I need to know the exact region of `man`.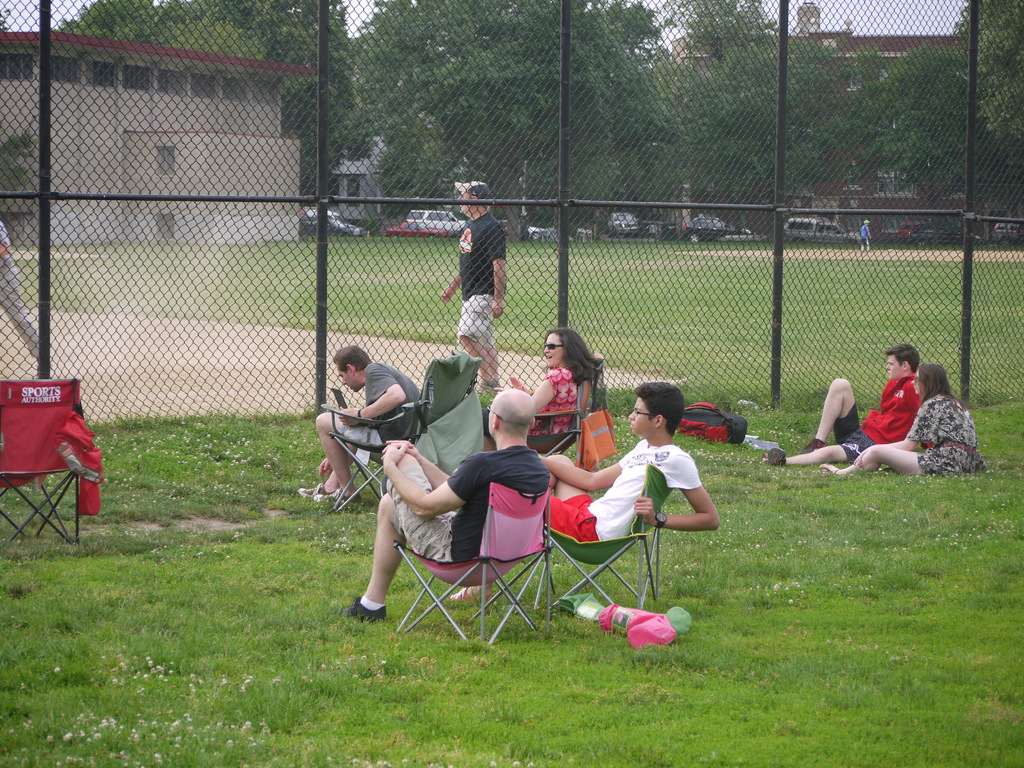
Region: Rect(758, 344, 922, 467).
